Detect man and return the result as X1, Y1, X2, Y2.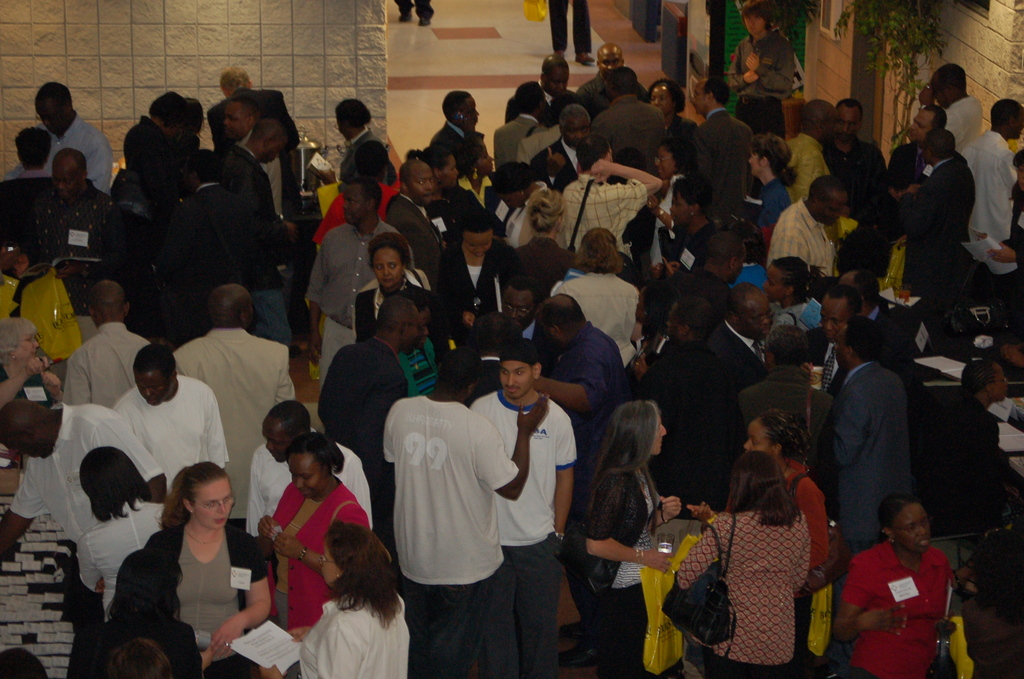
173, 283, 298, 534.
